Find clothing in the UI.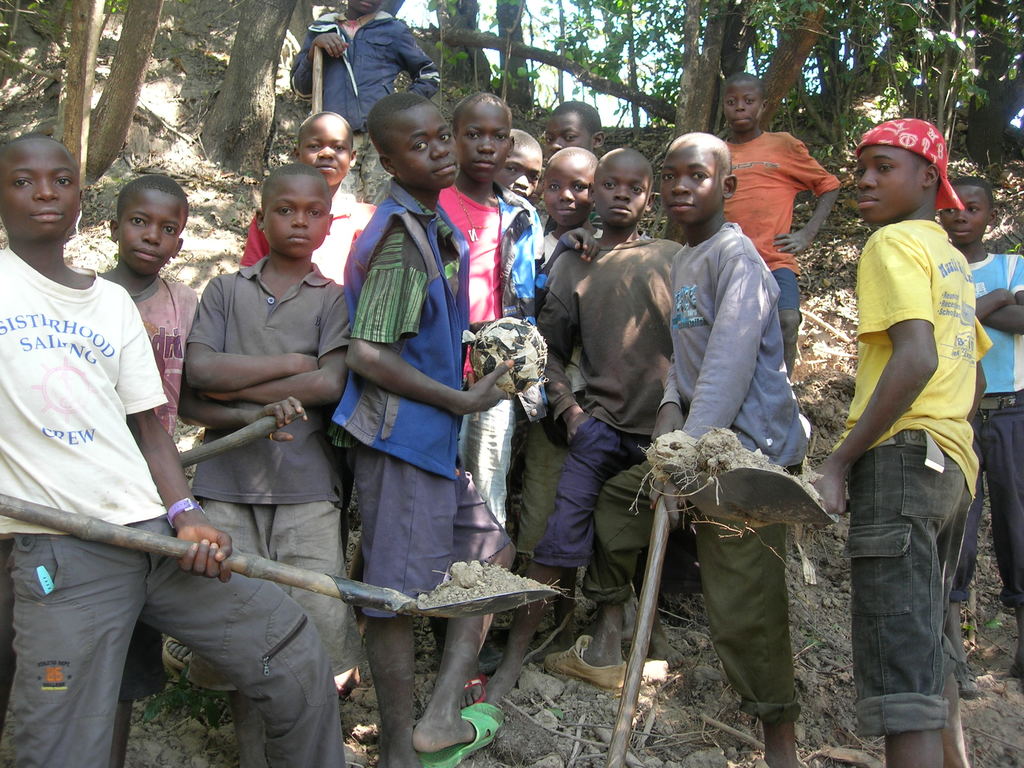
UI element at [0, 516, 340, 766].
